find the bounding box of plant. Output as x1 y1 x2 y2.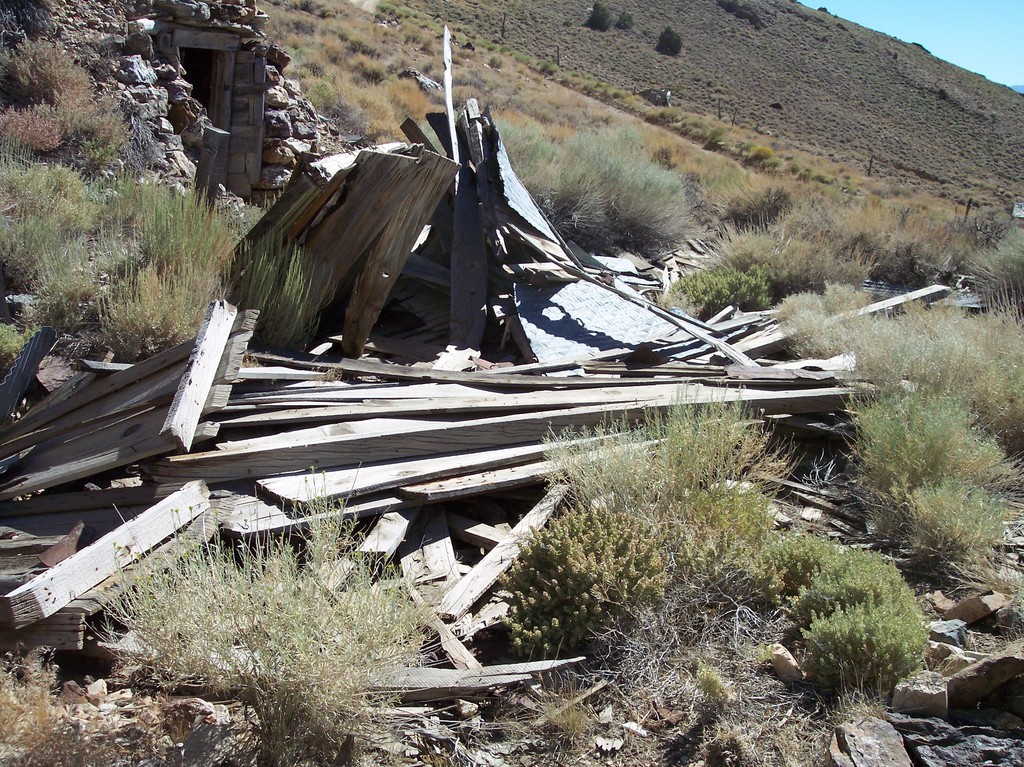
956 233 1023 328.
